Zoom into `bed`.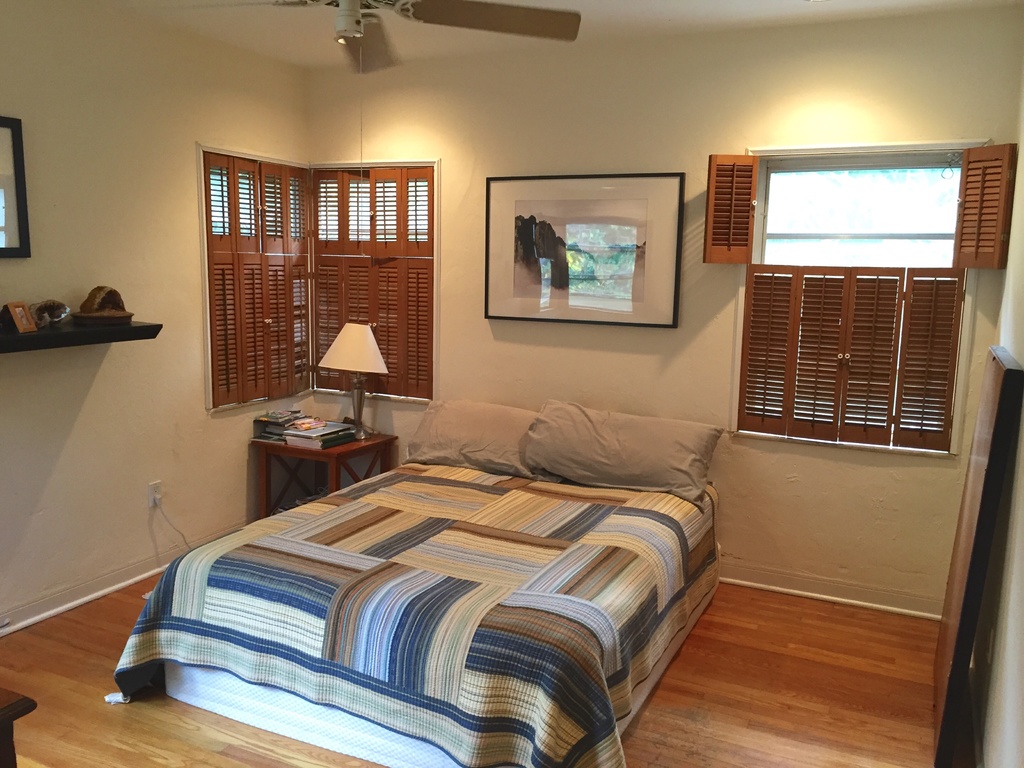
Zoom target: <region>124, 346, 751, 760</region>.
